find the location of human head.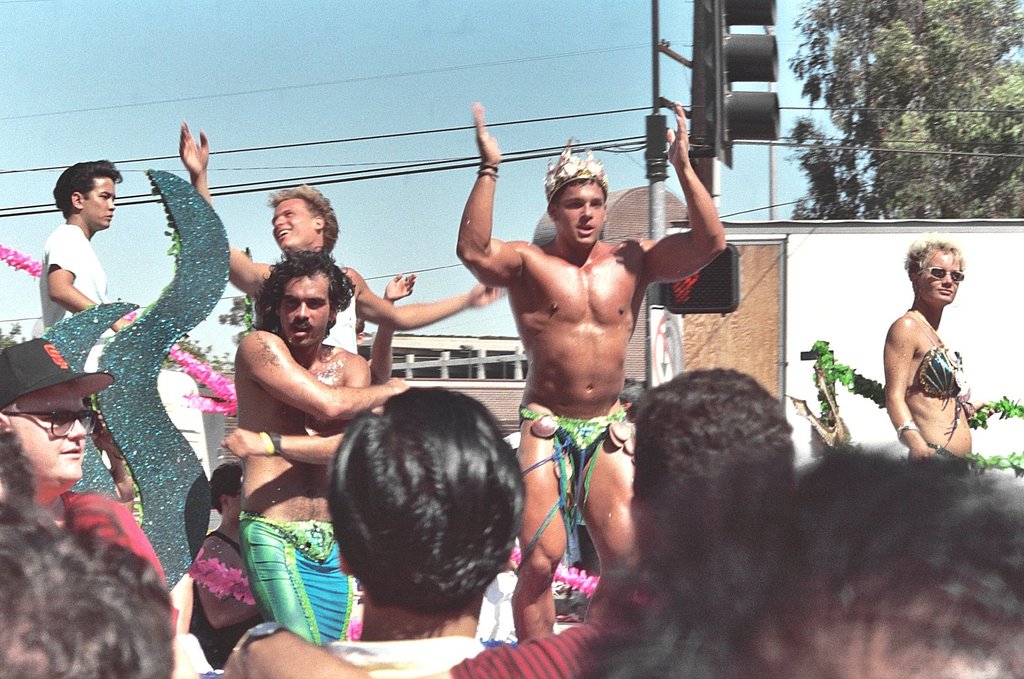
Location: <bbox>272, 253, 342, 348</bbox>.
